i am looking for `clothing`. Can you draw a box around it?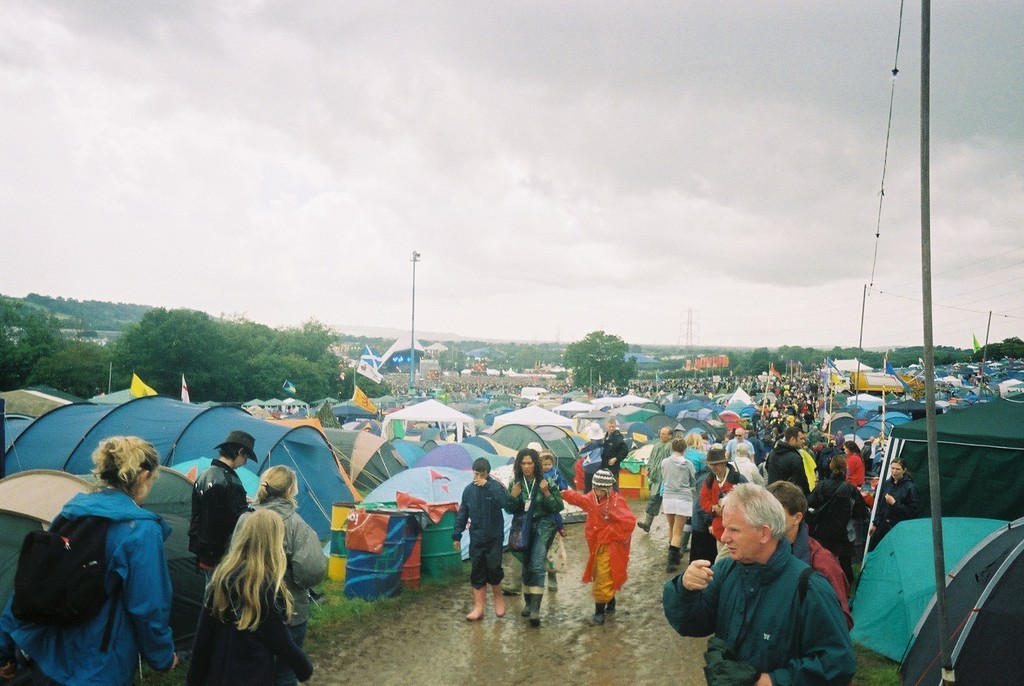
Sure, the bounding box is 698/464/749/552.
